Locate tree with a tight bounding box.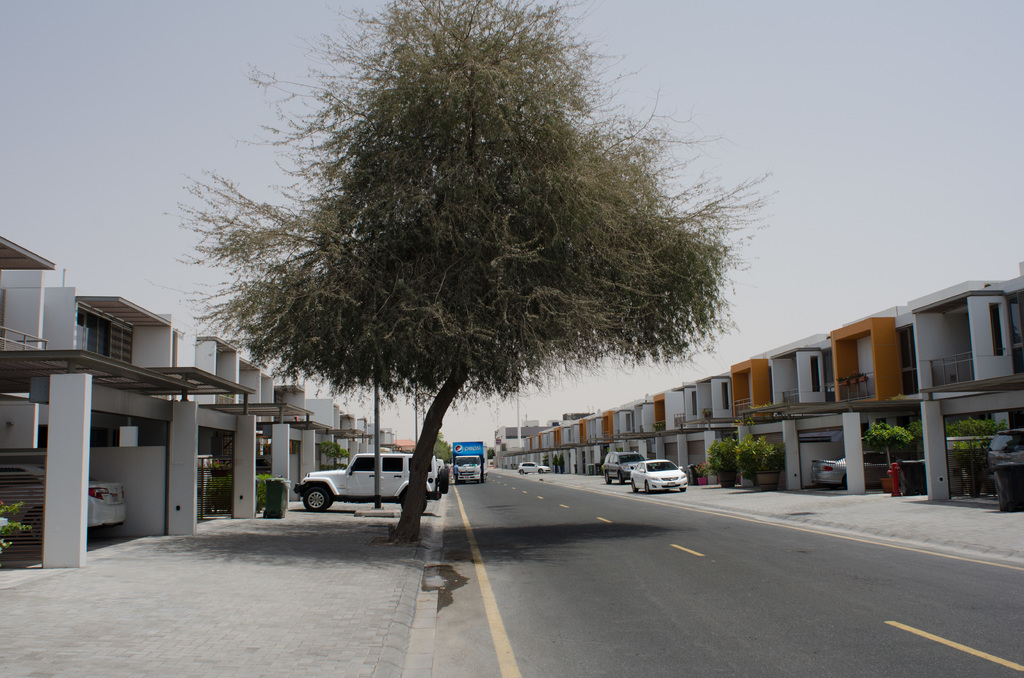
858:423:916:479.
